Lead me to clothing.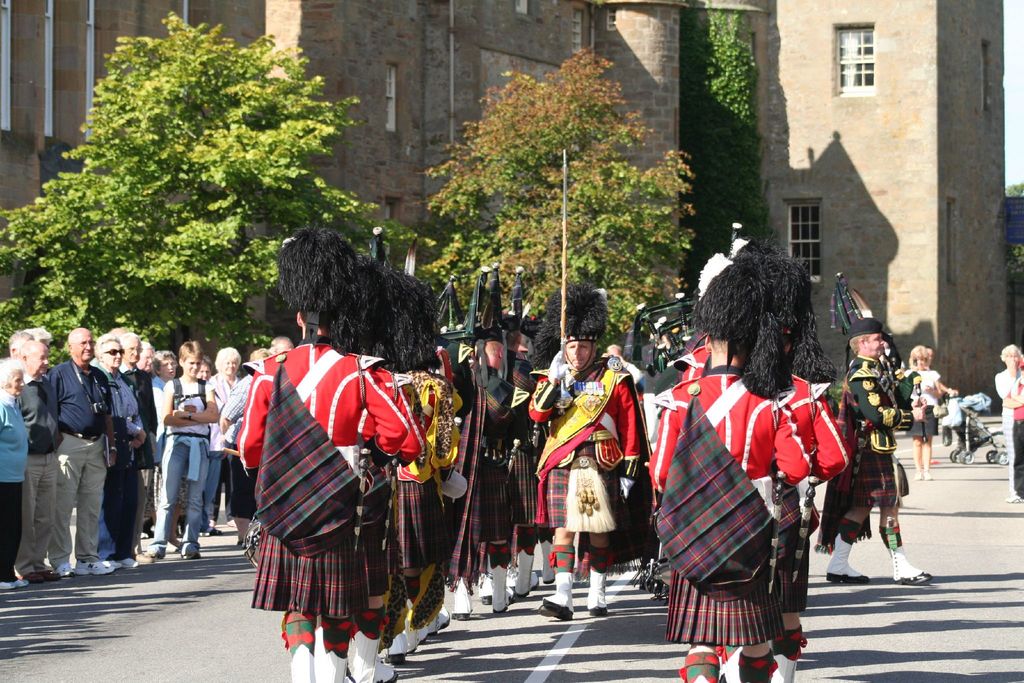
Lead to [899,371,942,437].
